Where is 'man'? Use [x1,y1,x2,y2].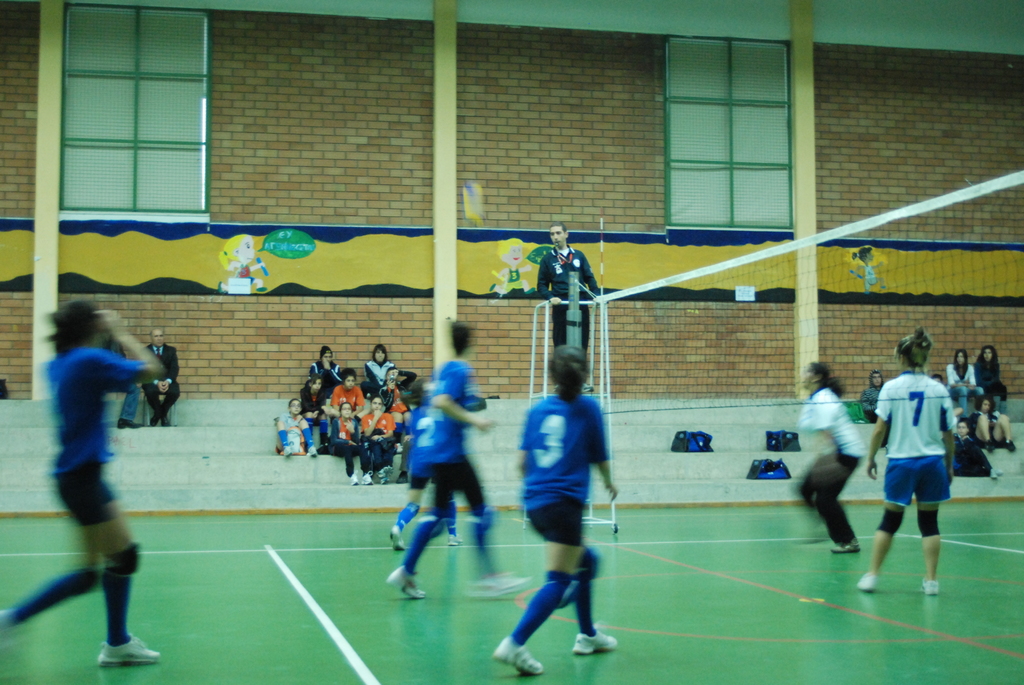
[863,368,888,421].
